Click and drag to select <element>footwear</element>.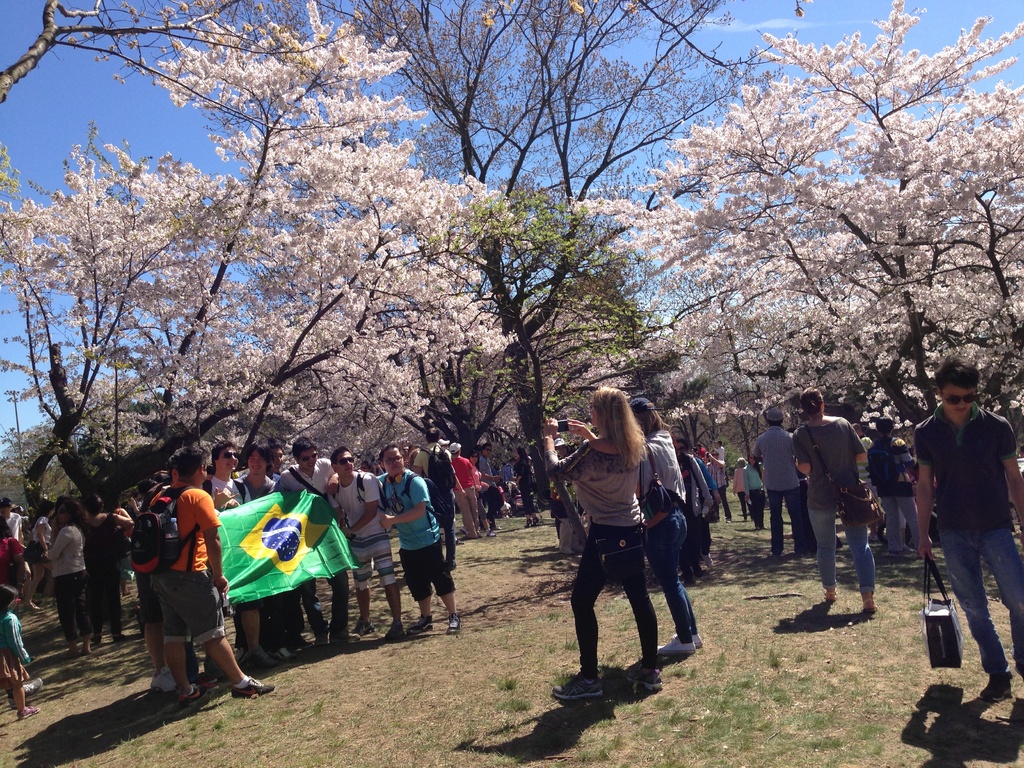
Selection: 656:634:696:653.
